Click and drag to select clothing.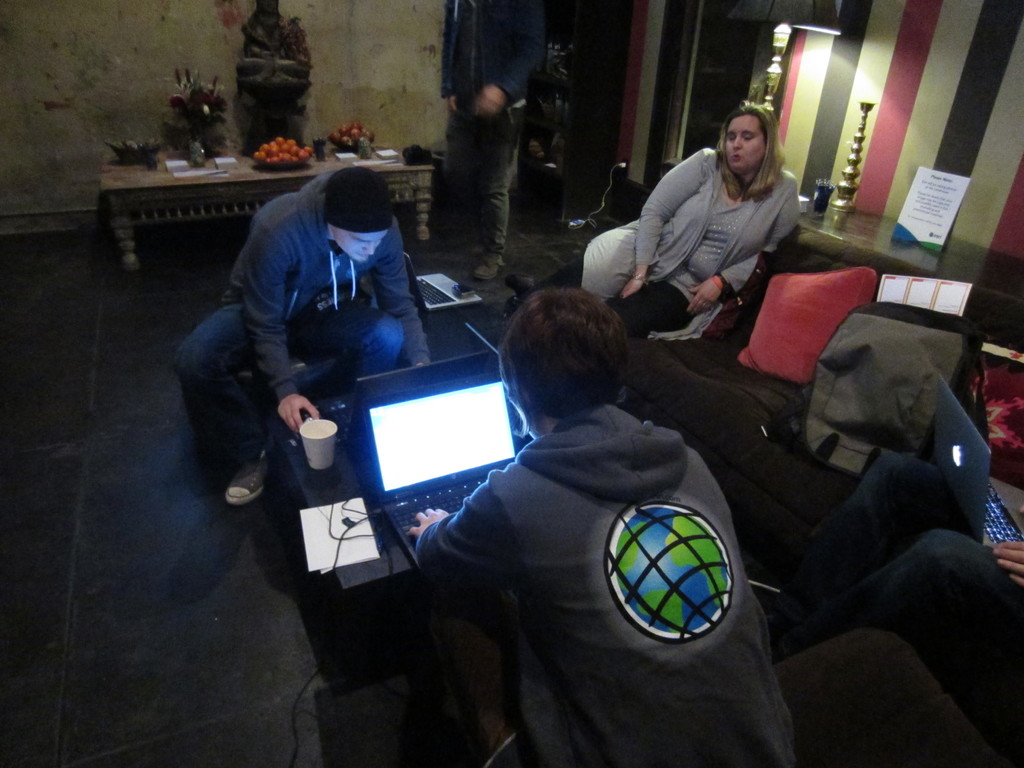
Selection: locate(184, 164, 423, 476).
